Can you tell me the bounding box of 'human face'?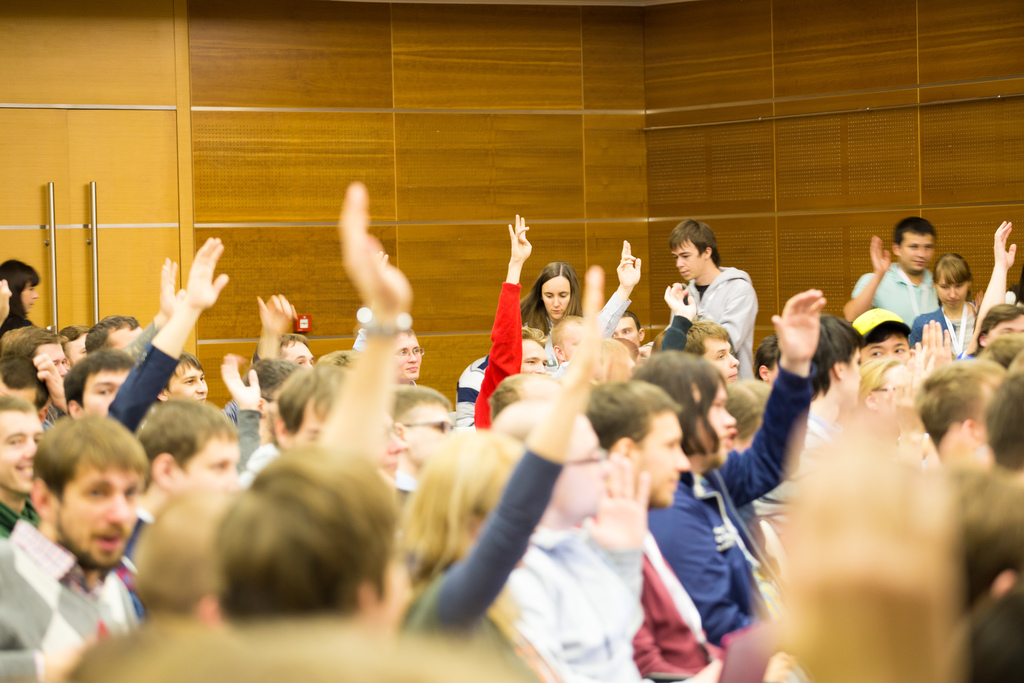
(165,362,210,399).
